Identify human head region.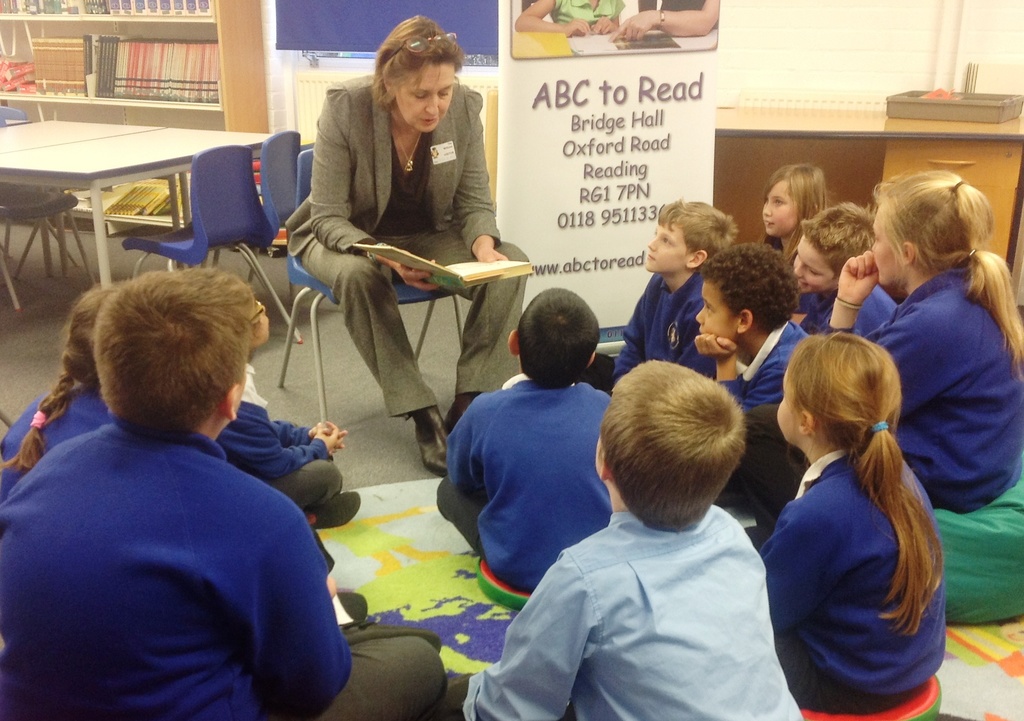
Region: bbox=(788, 203, 877, 293).
